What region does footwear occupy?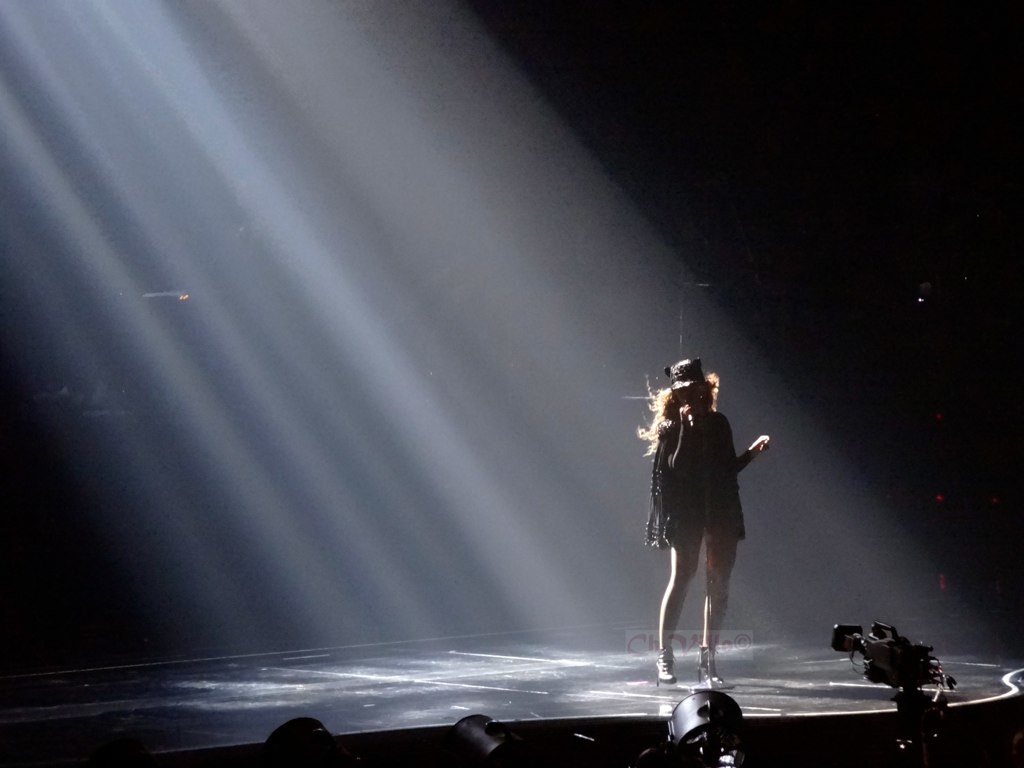
<region>696, 642, 735, 694</region>.
